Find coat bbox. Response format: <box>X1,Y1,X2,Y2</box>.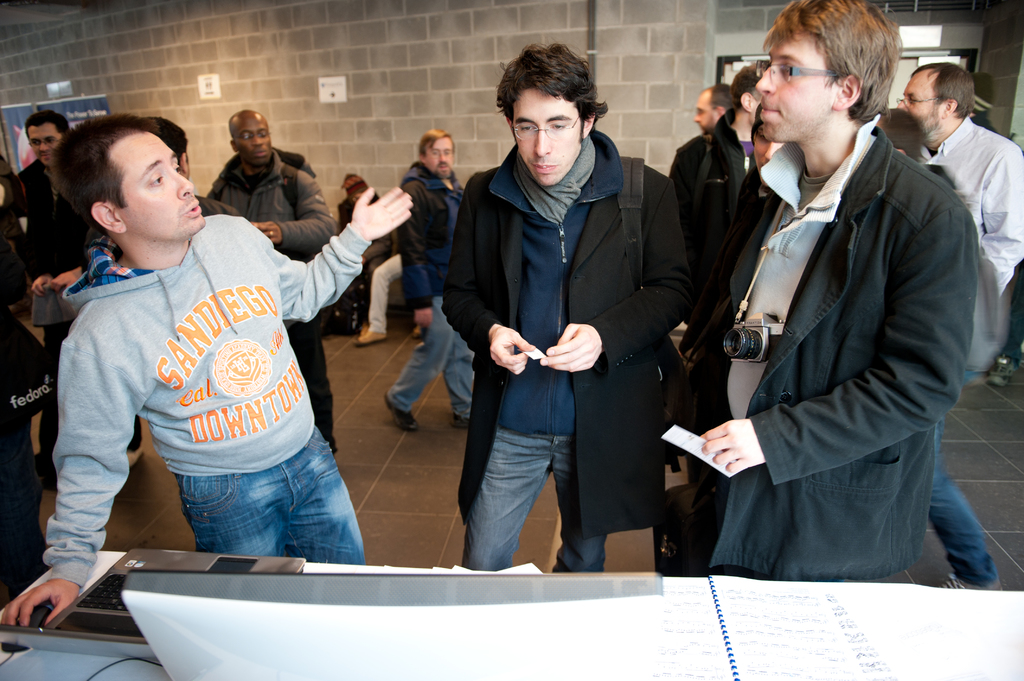
<box>437,83,674,550</box>.
